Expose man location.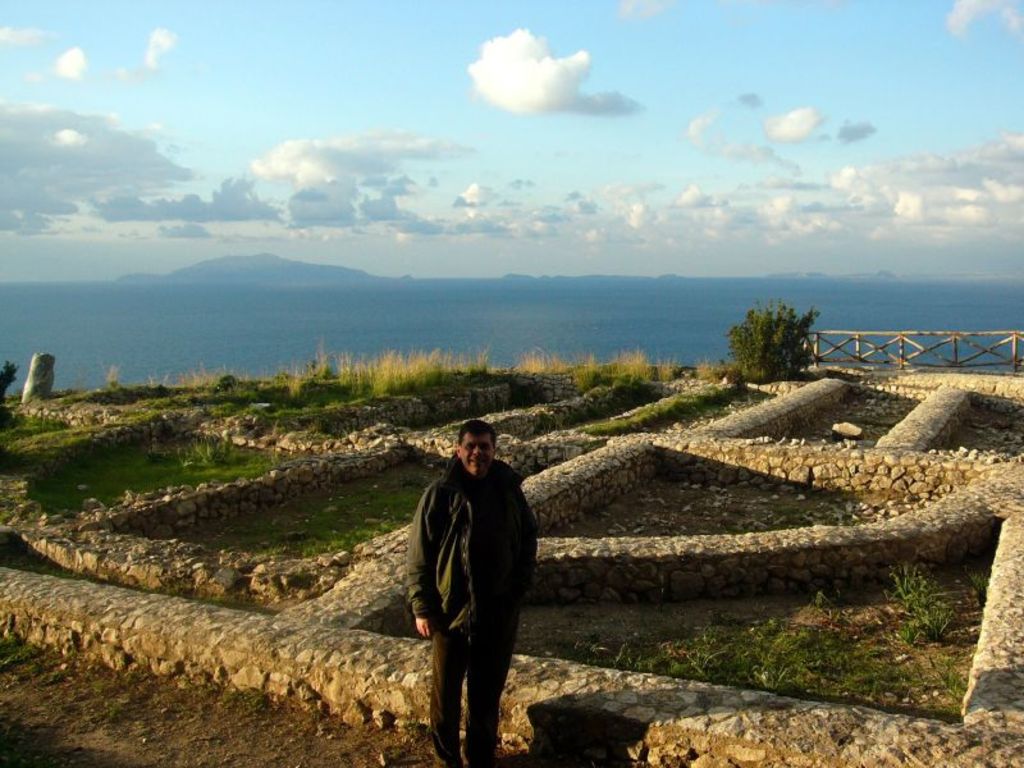
Exposed at <region>407, 416, 543, 749</region>.
